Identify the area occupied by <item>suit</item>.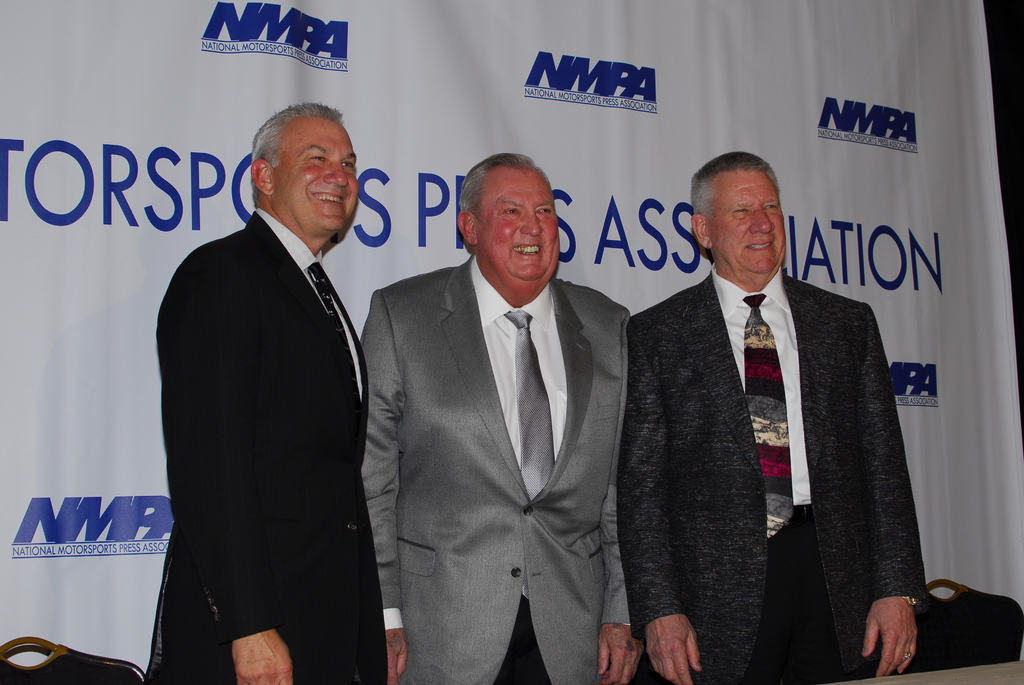
Area: bbox=(148, 105, 403, 676).
